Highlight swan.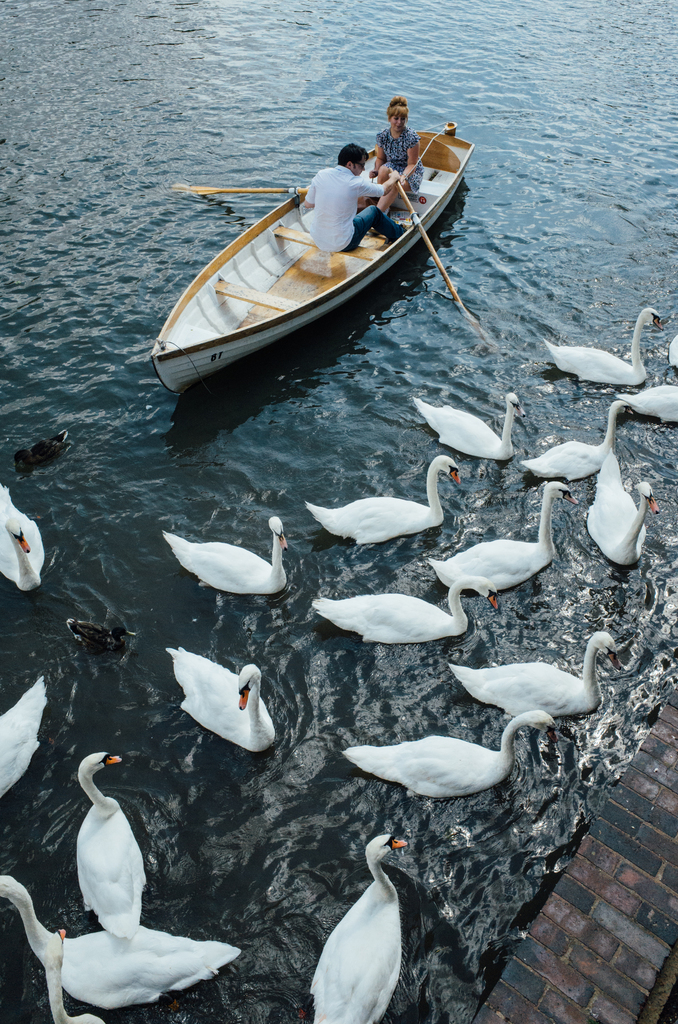
Highlighted region: (x1=0, y1=680, x2=52, y2=797).
